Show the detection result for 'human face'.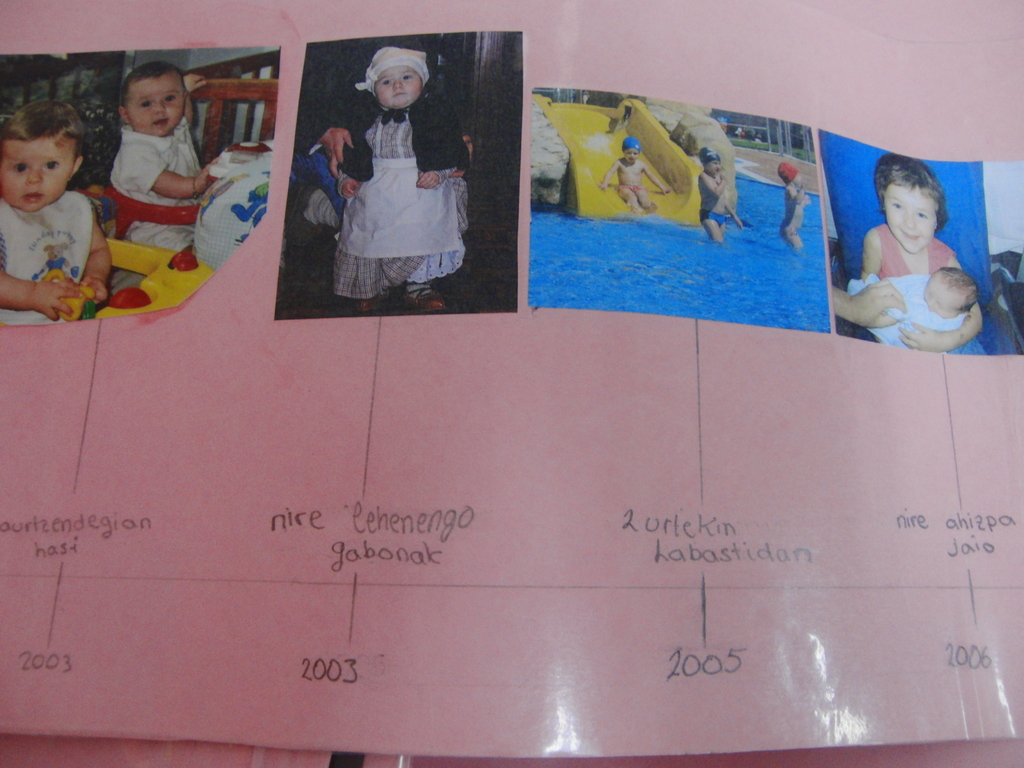
x1=375 y1=66 x2=420 y2=104.
